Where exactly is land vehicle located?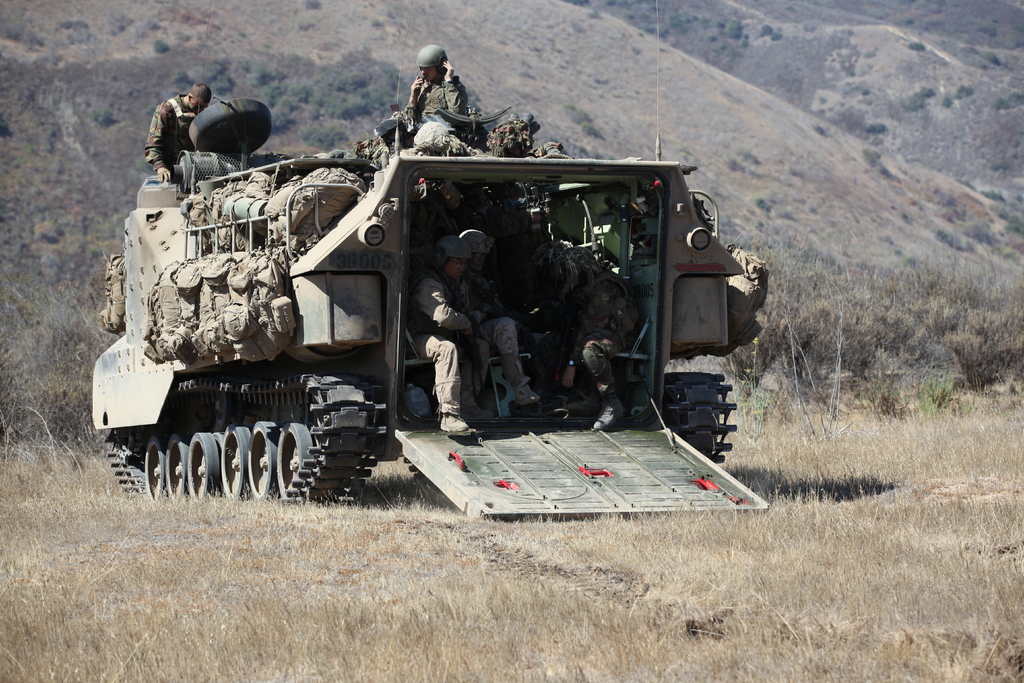
Its bounding box is (90, 96, 796, 539).
